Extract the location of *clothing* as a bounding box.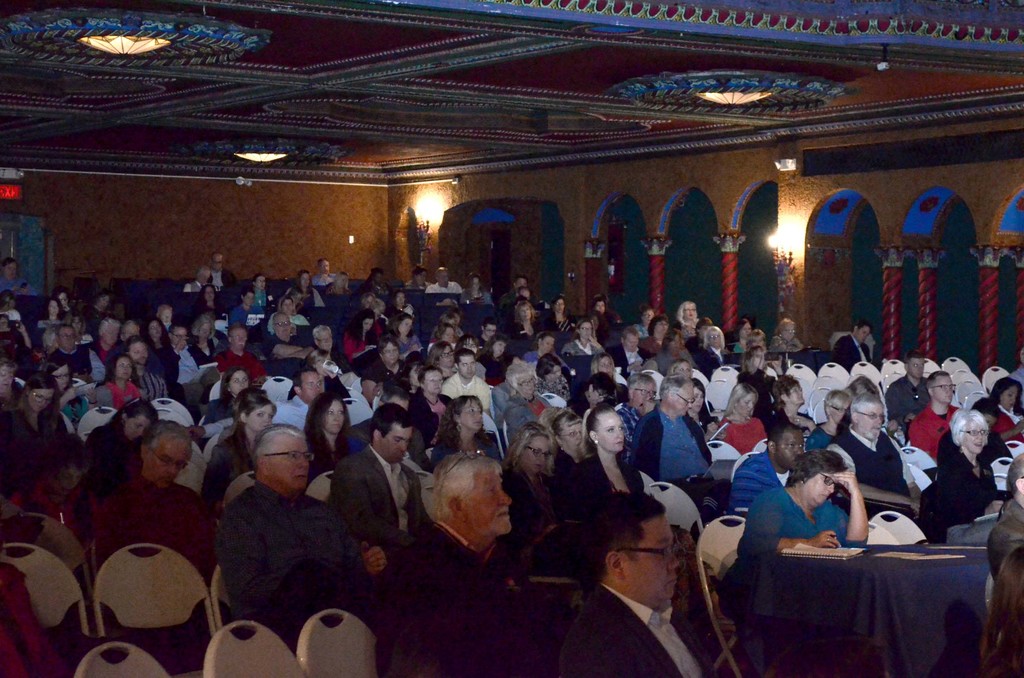
218/344/271/382.
